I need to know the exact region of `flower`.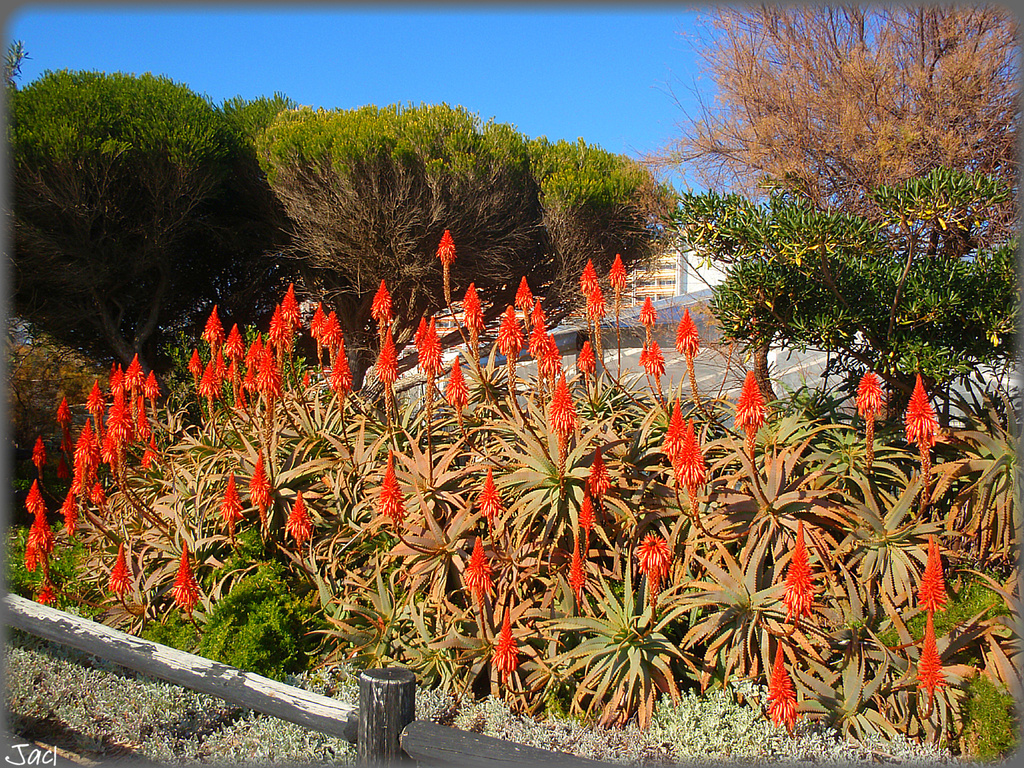
Region: rect(495, 304, 520, 355).
